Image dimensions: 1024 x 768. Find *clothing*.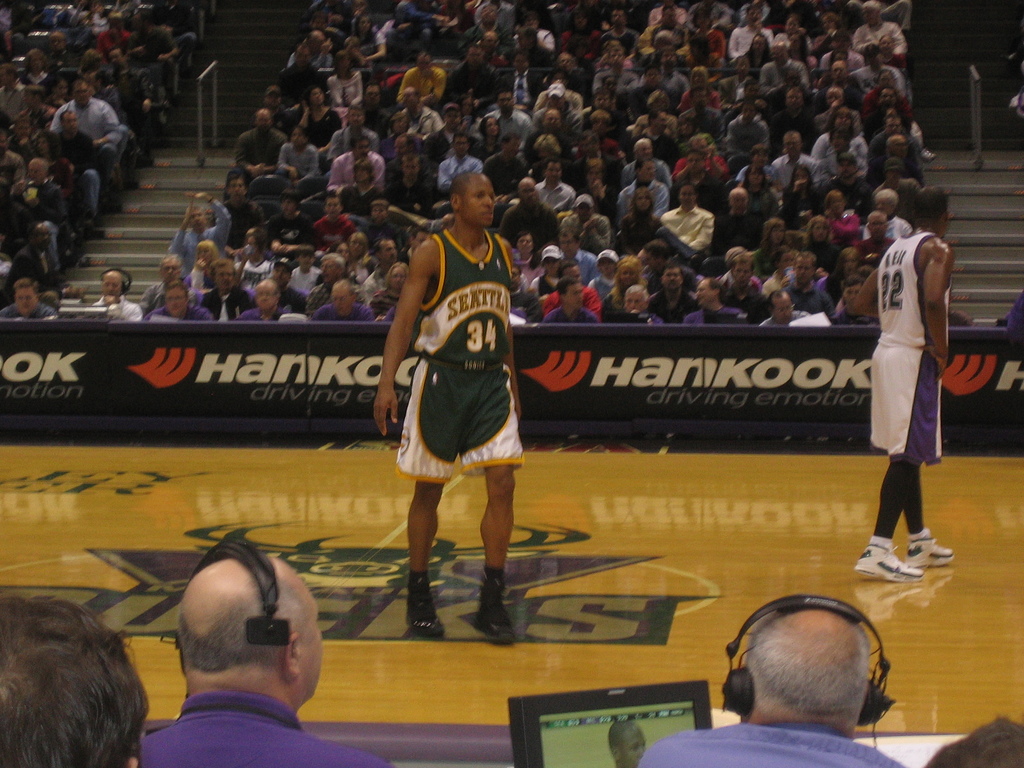
box(287, 109, 342, 146).
